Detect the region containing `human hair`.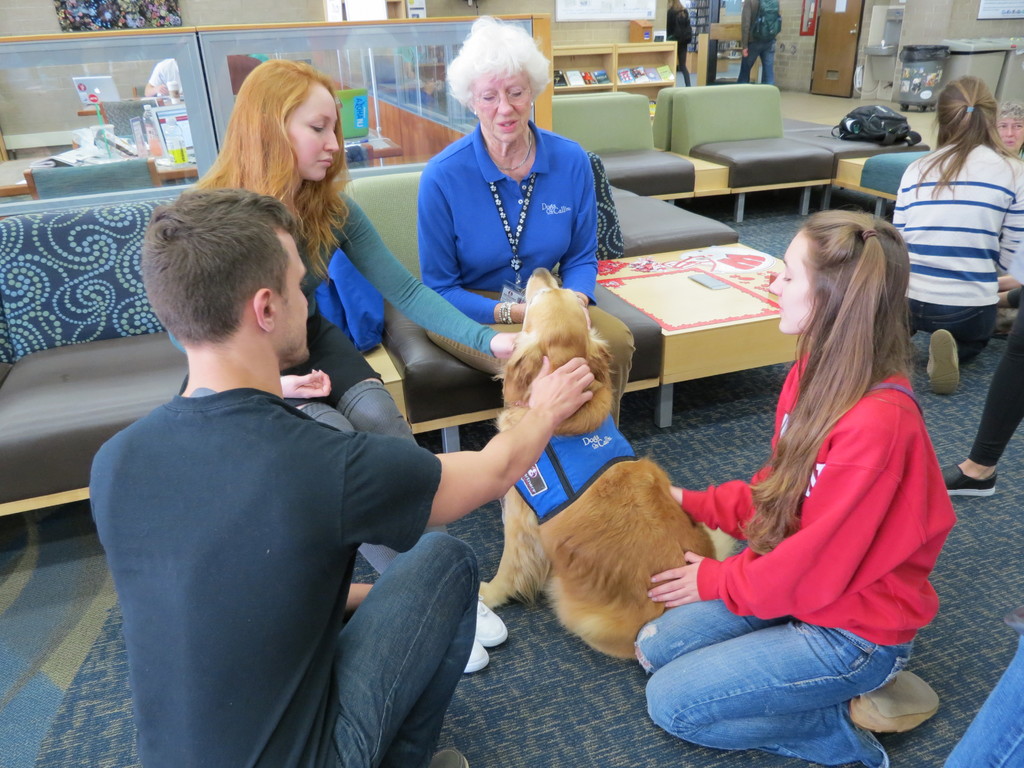
(1001,100,1019,122).
